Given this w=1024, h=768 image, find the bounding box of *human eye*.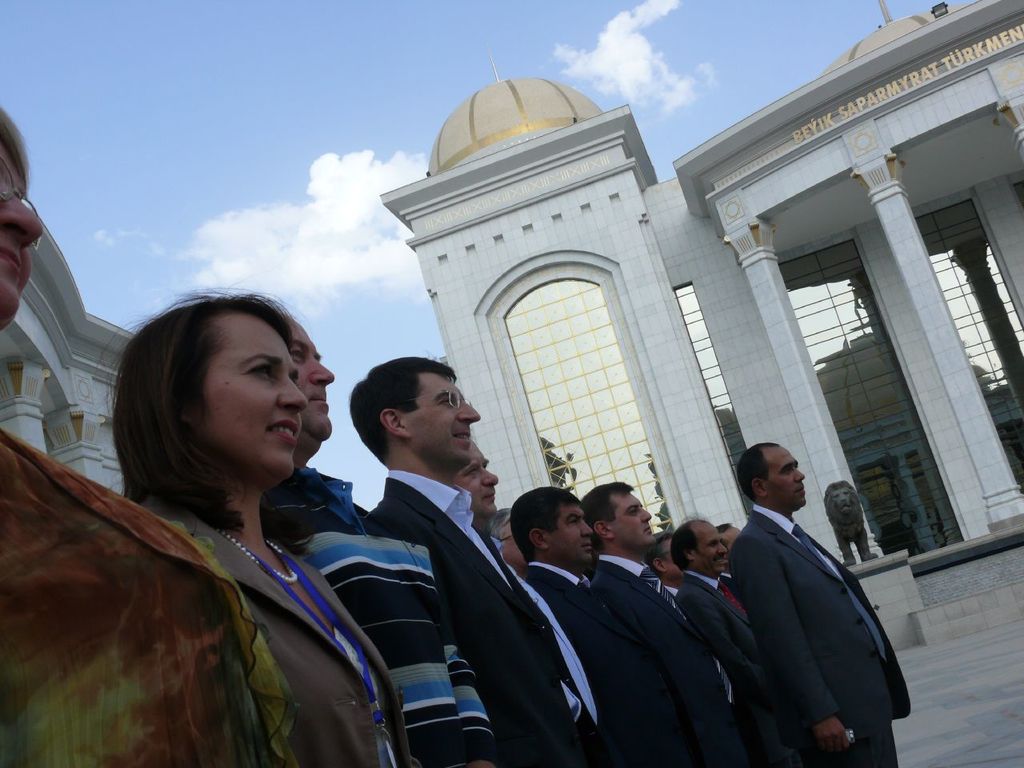
{"left": 566, "top": 514, "right": 576, "bottom": 528}.
